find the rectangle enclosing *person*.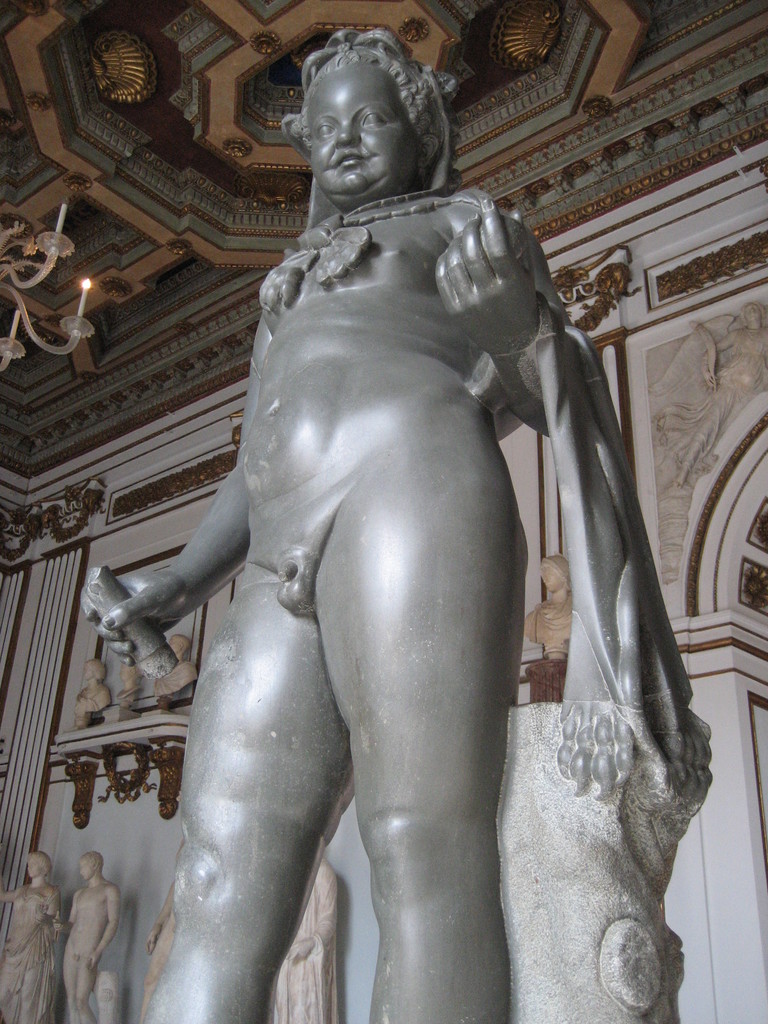
Rect(74, 657, 119, 718).
